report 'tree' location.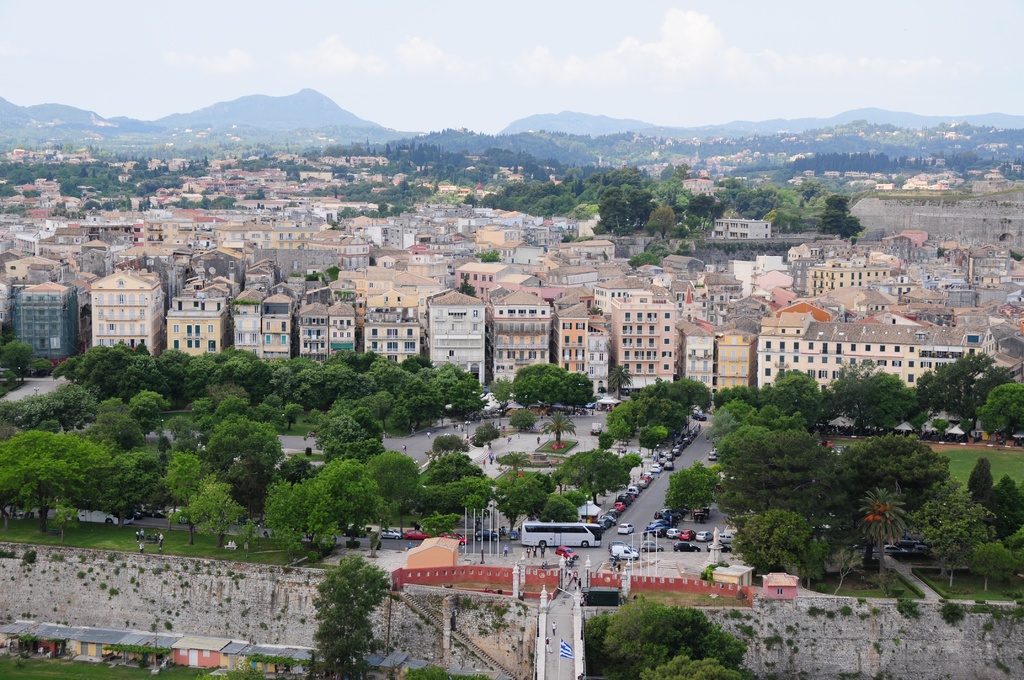
Report: (x1=543, y1=498, x2=579, y2=525).
